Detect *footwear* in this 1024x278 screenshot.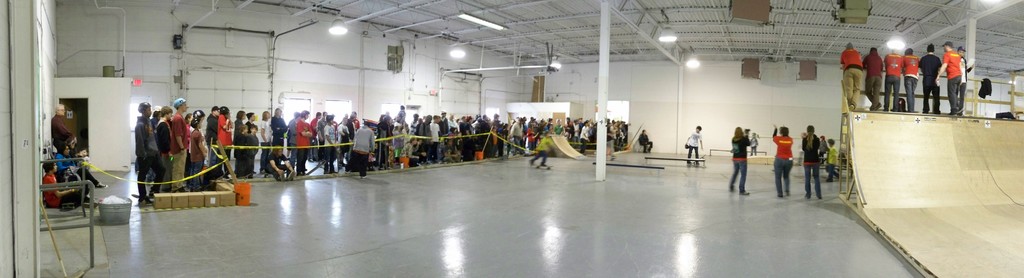
Detection: Rect(730, 185, 734, 193).
